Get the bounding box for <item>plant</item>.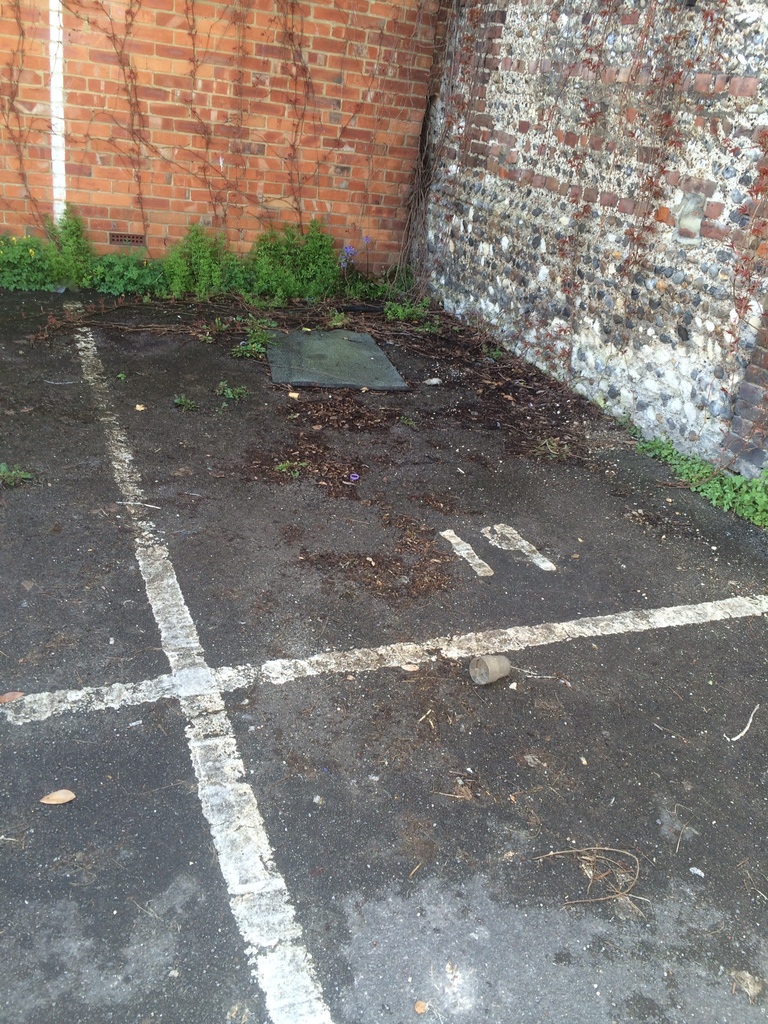
[x1=376, y1=289, x2=431, y2=317].
